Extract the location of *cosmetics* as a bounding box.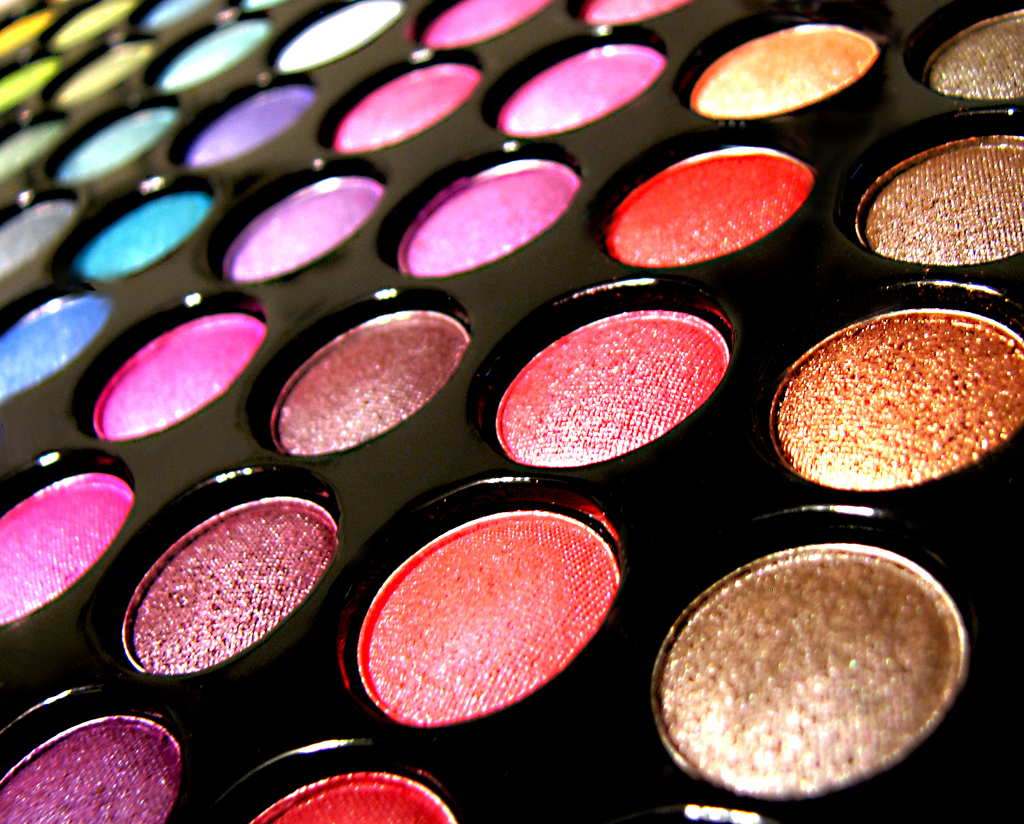
x1=422, y1=0, x2=555, y2=49.
